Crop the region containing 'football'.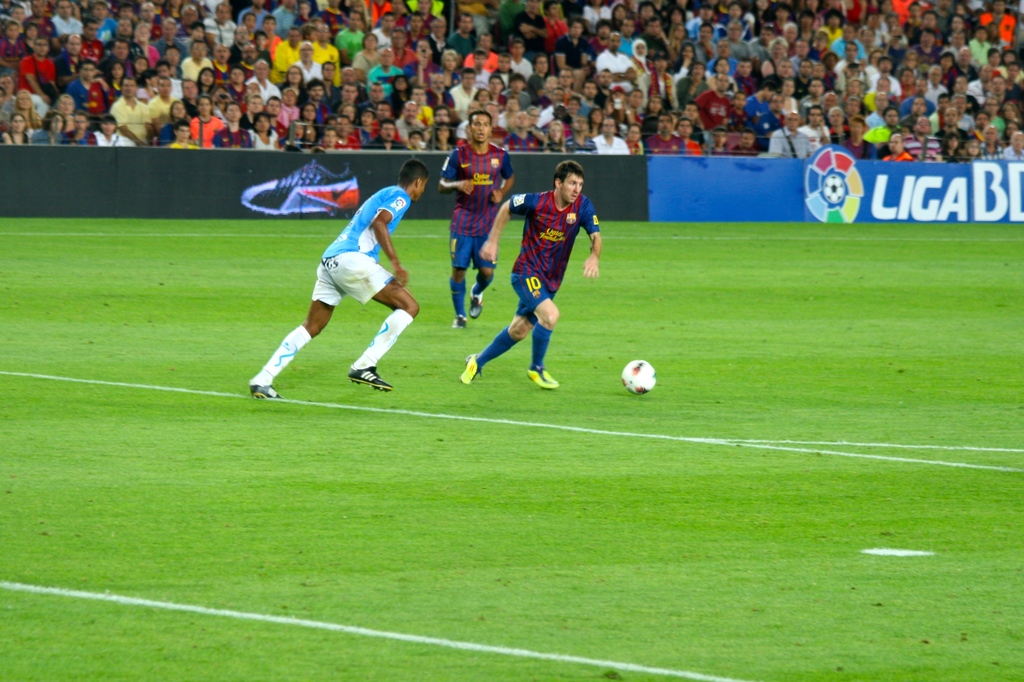
Crop region: 622/361/656/396.
